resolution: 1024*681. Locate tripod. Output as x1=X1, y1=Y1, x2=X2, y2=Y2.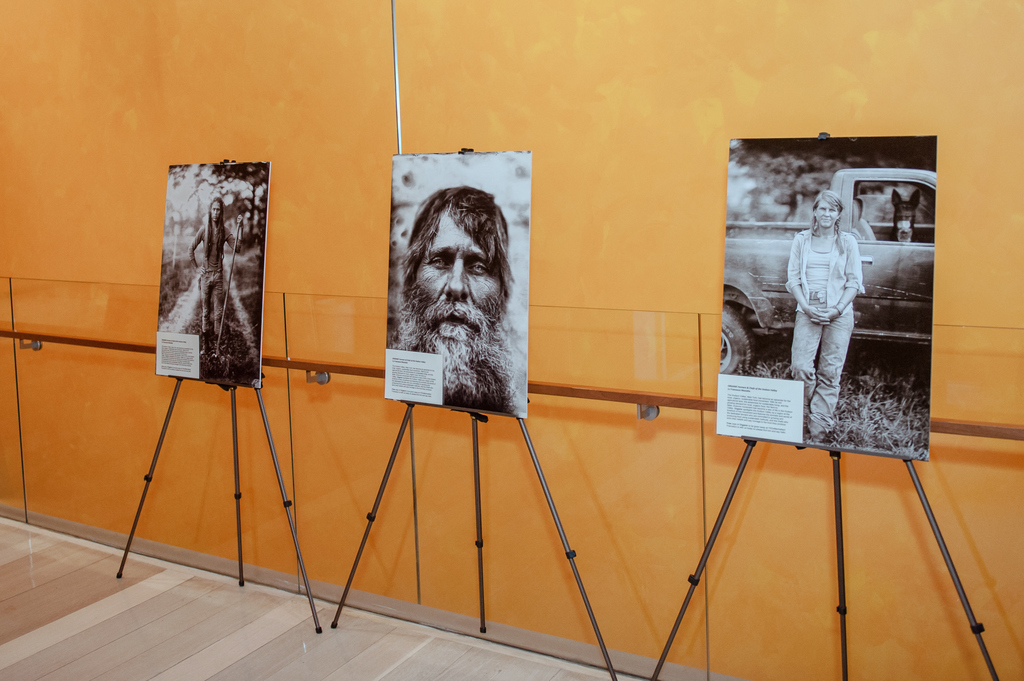
x1=115, y1=374, x2=323, y2=639.
